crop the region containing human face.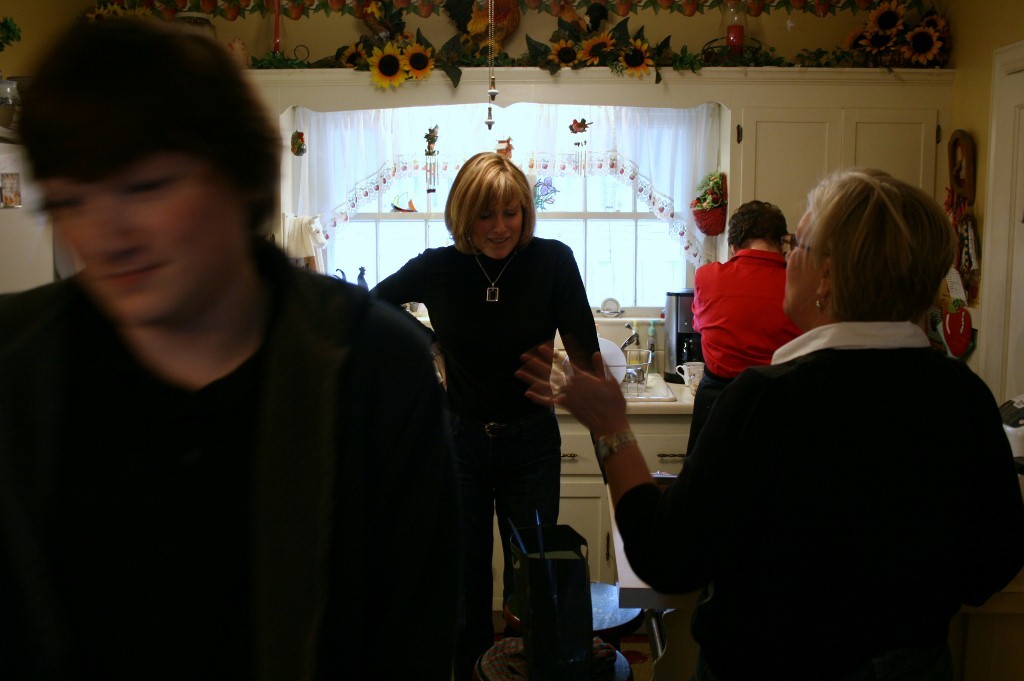
Crop region: [783, 201, 820, 331].
